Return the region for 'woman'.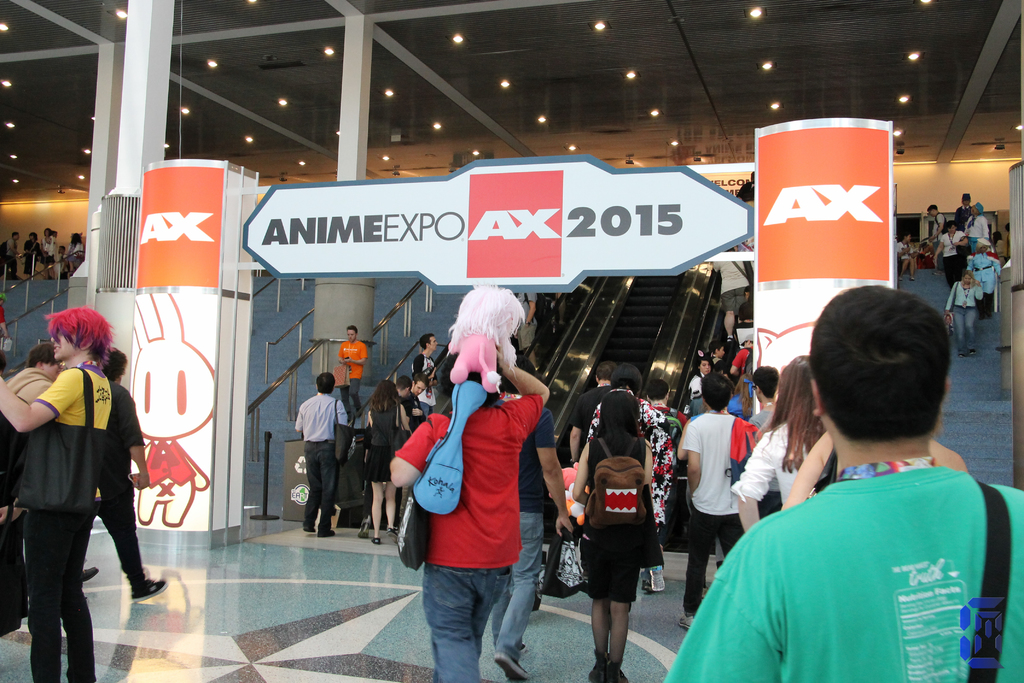
568/395/657/682.
